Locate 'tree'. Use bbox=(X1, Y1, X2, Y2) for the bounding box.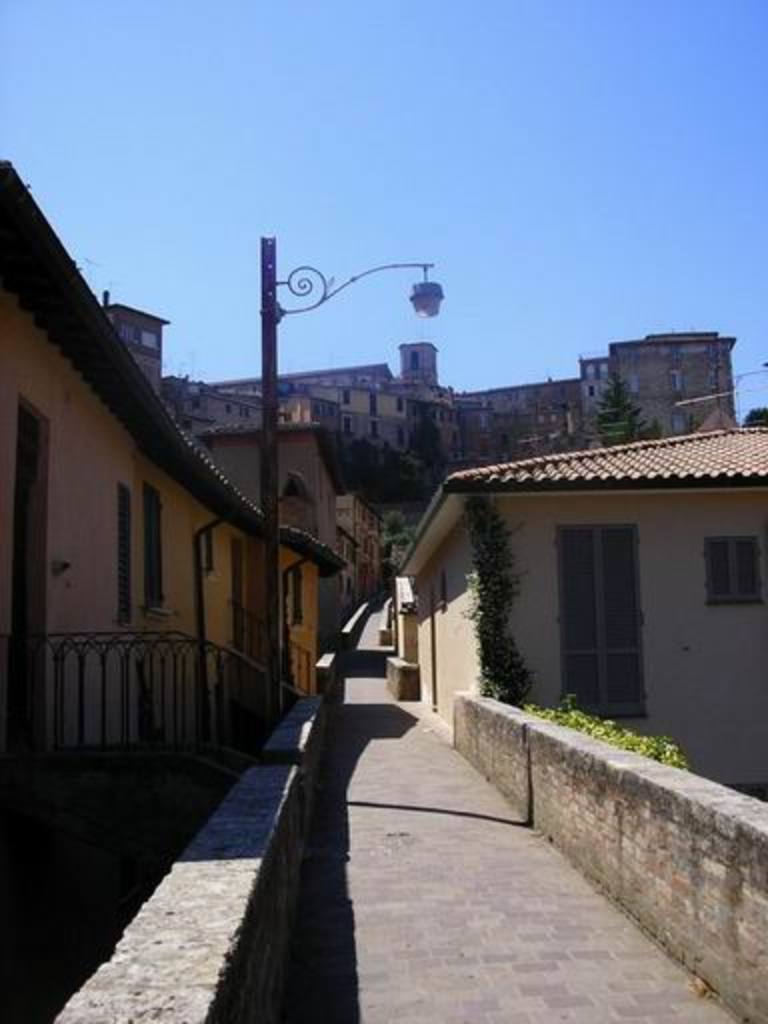
bbox=(594, 366, 656, 450).
